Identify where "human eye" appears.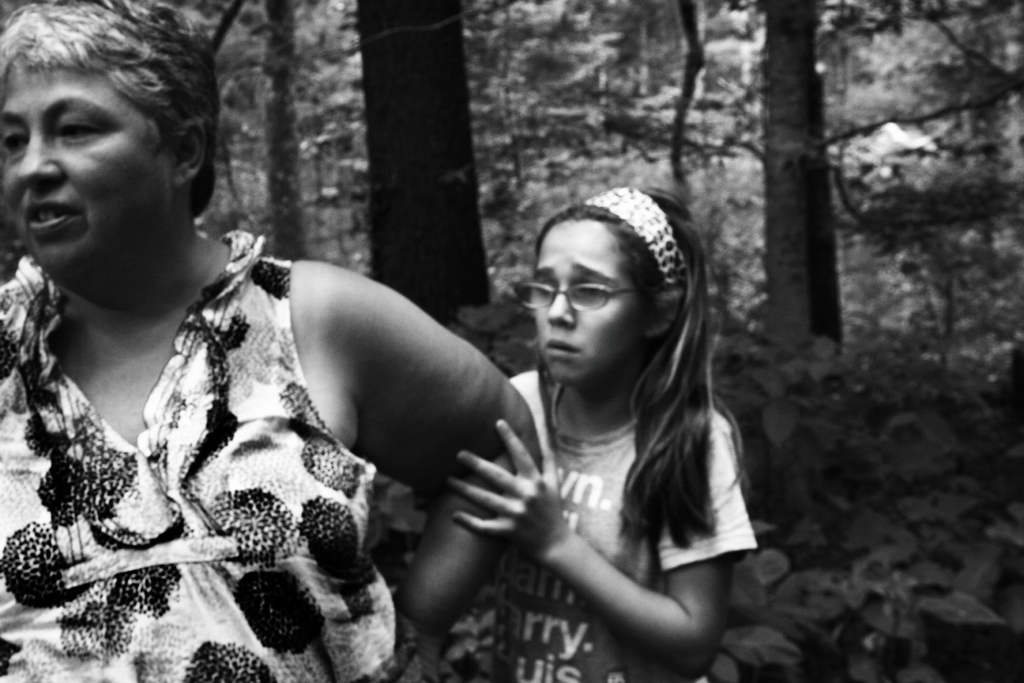
Appears at select_region(535, 282, 555, 299).
